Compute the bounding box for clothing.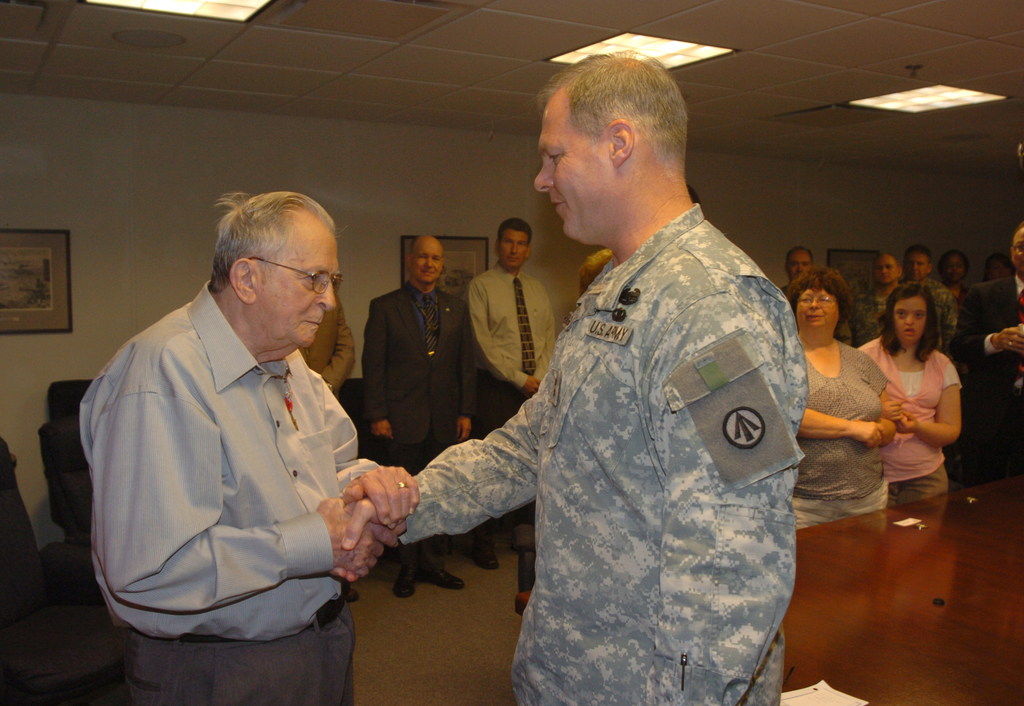
<region>843, 284, 893, 351</region>.
